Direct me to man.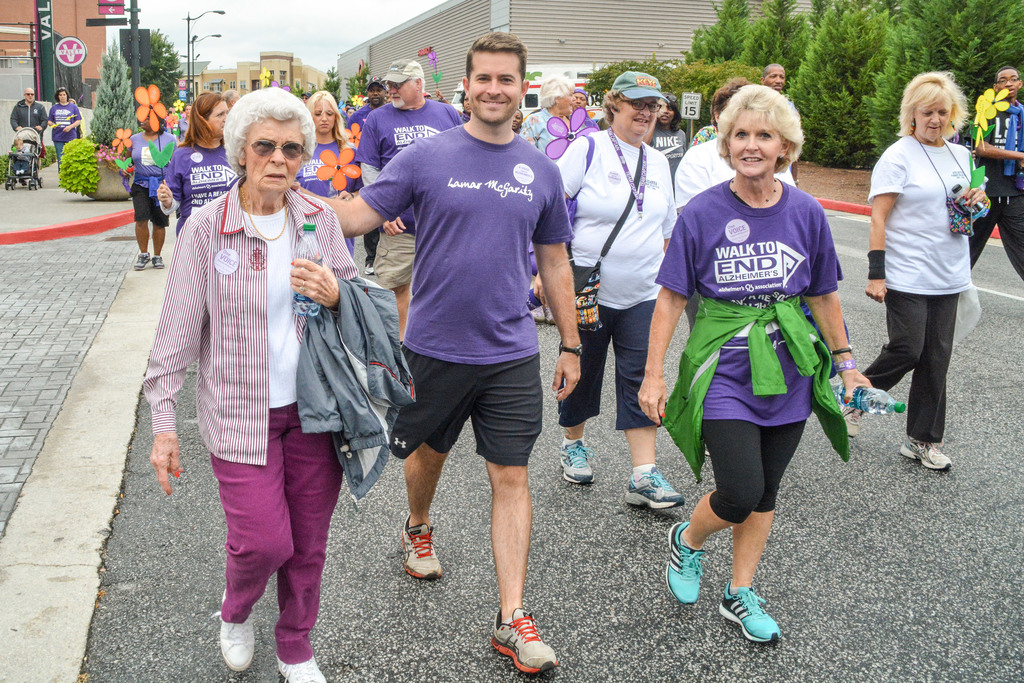
Direction: x1=356, y1=58, x2=463, y2=406.
